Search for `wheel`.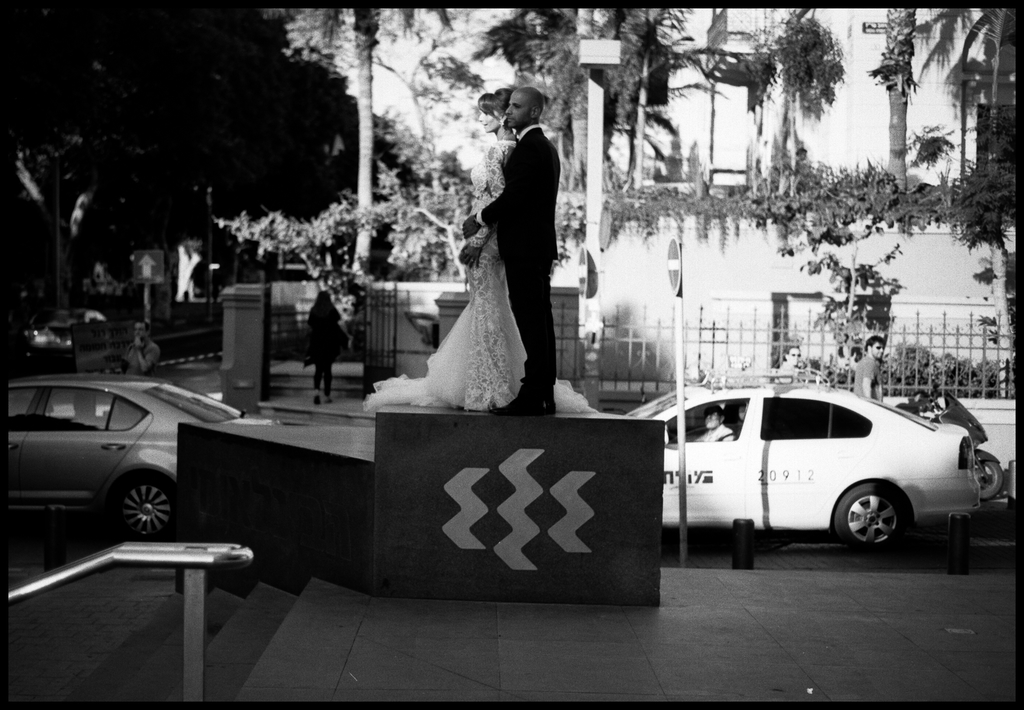
Found at left=108, top=474, right=185, bottom=544.
